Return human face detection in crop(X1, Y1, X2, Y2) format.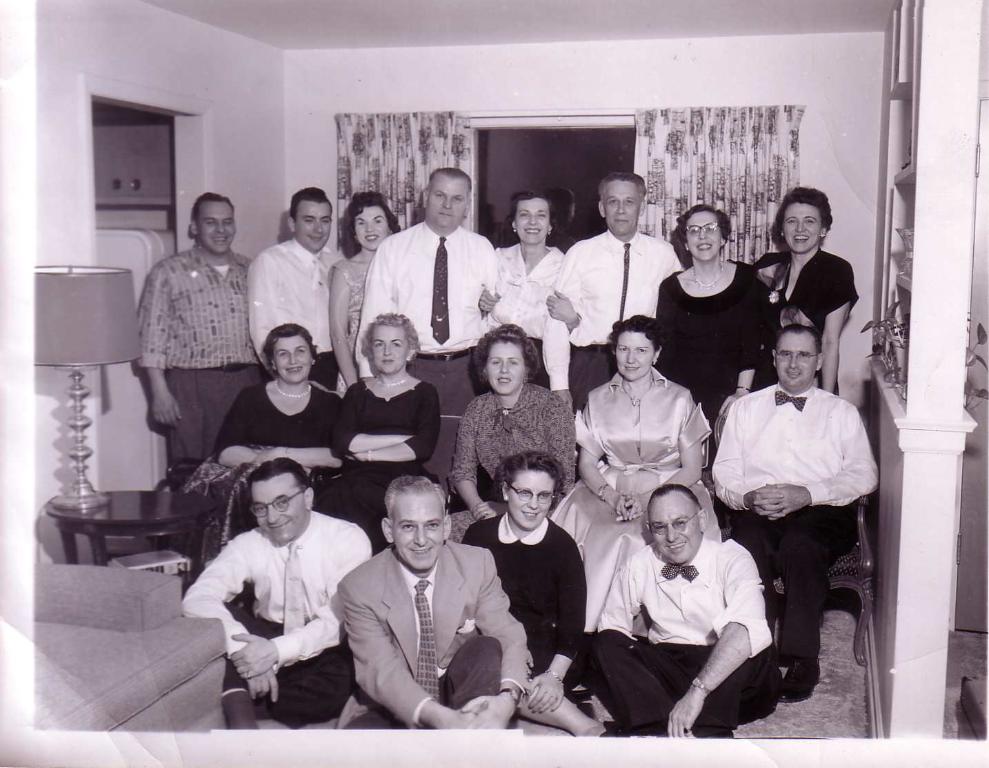
crop(292, 193, 334, 248).
